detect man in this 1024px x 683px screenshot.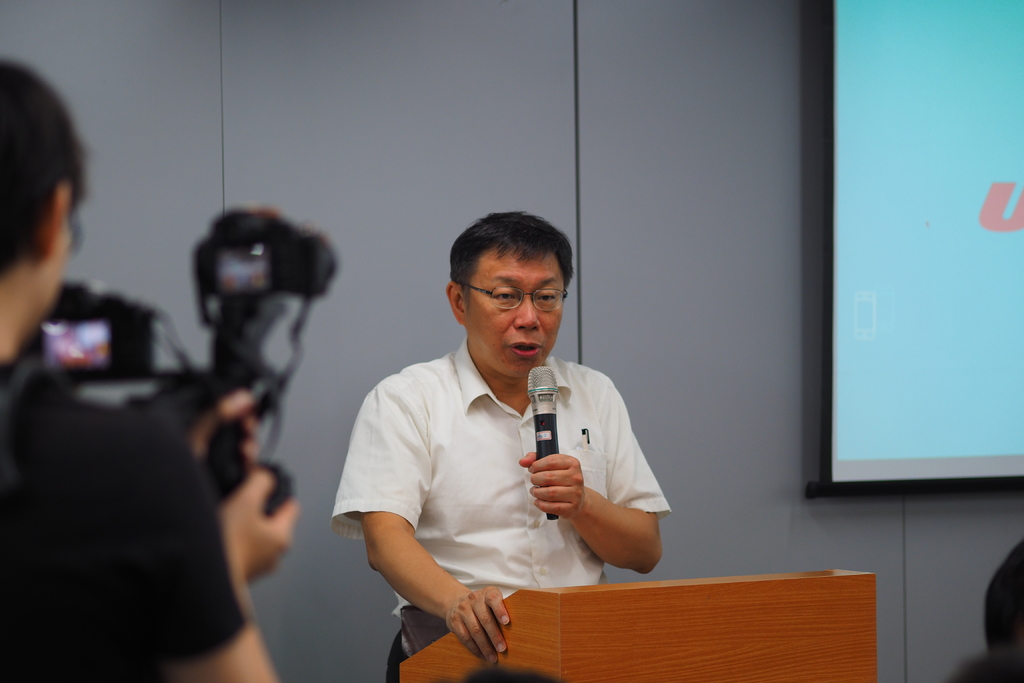
Detection: Rect(0, 53, 300, 682).
